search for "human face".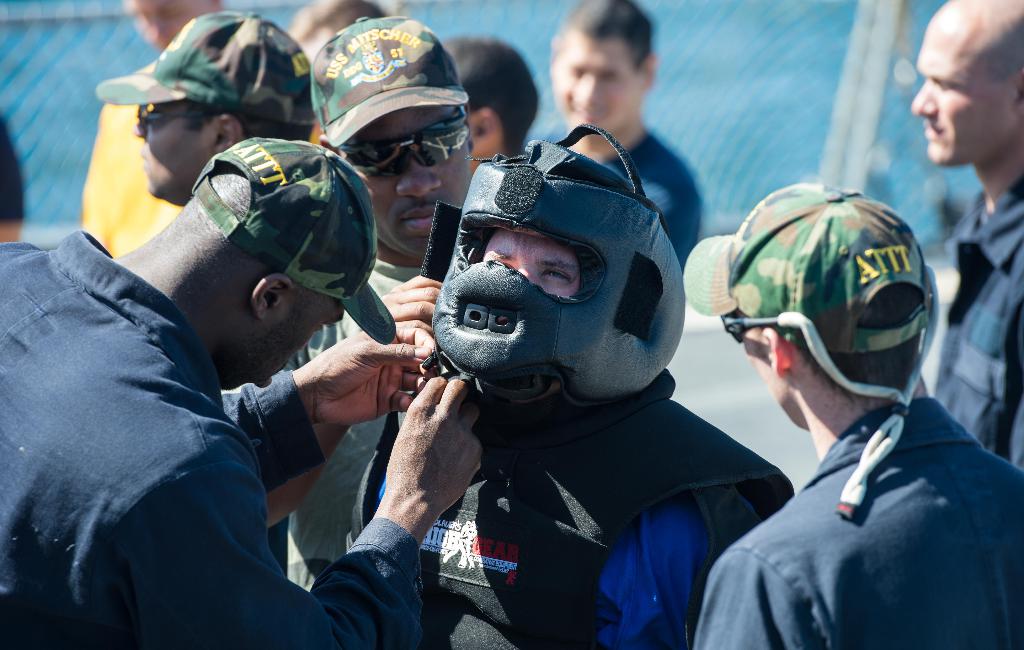
Found at (x1=908, y1=14, x2=1014, y2=165).
